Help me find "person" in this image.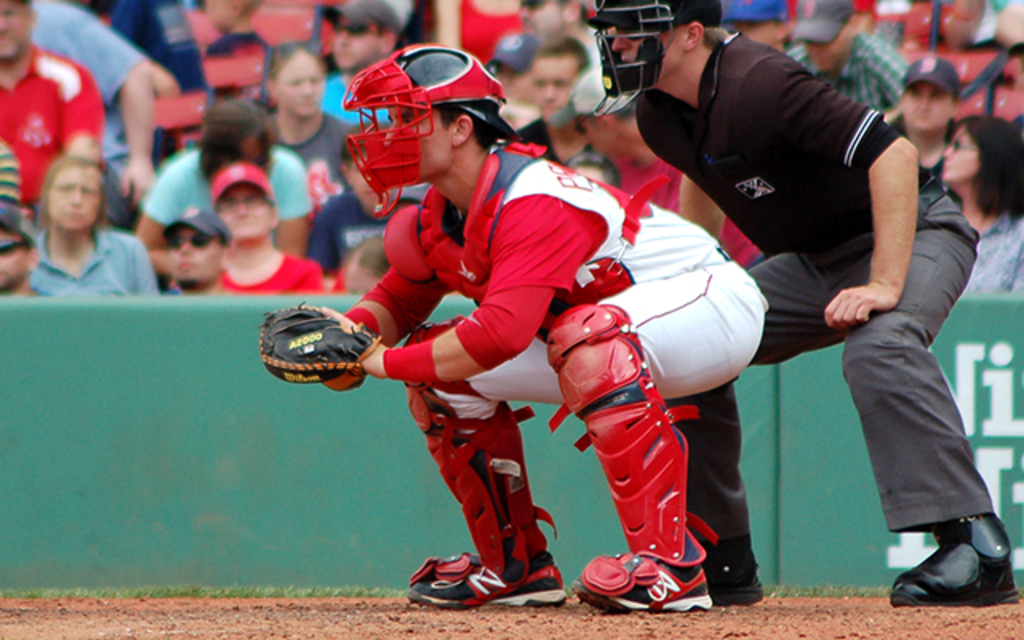
Found it: crop(266, 43, 773, 613).
